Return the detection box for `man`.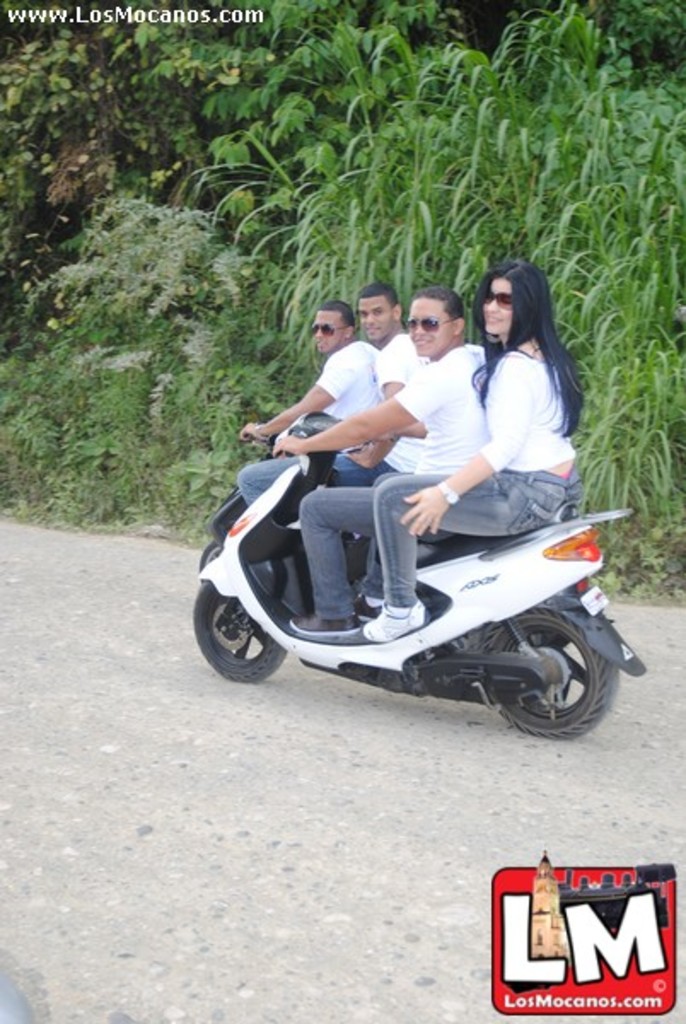
(266,292,495,638).
